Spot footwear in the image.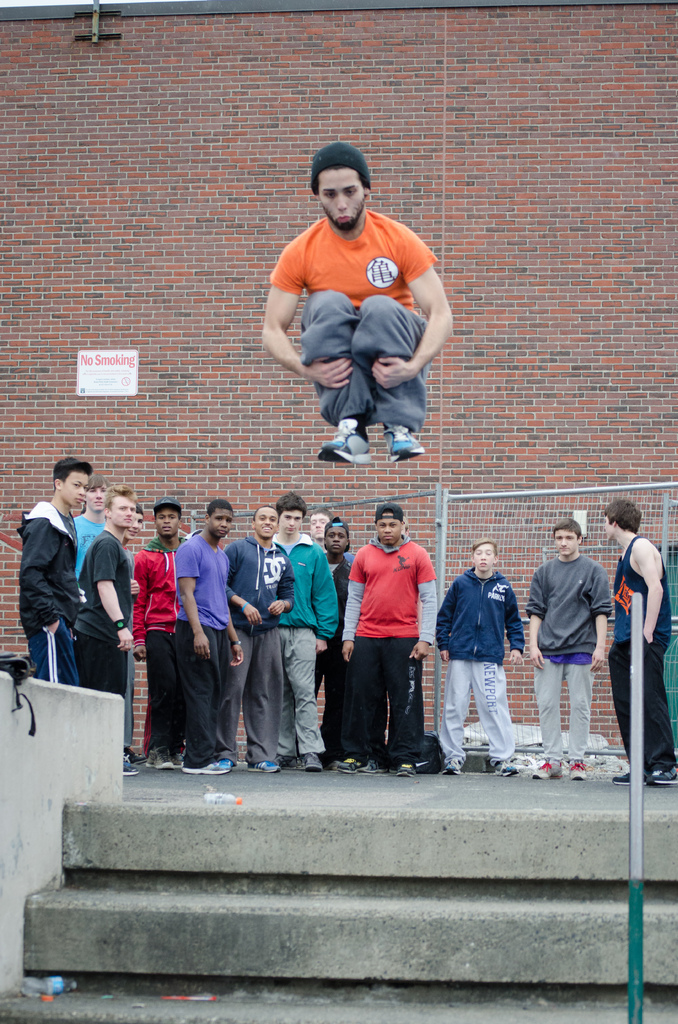
footwear found at locate(337, 755, 365, 774).
